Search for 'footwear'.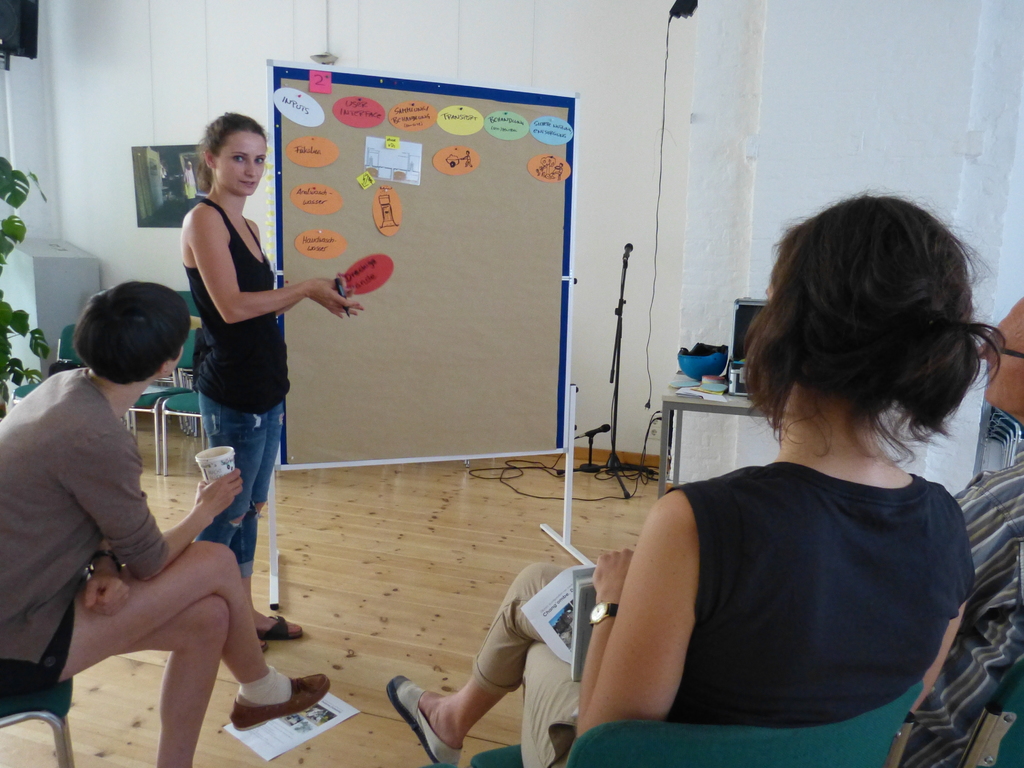
Found at pyautogui.locateOnScreen(258, 614, 303, 639).
